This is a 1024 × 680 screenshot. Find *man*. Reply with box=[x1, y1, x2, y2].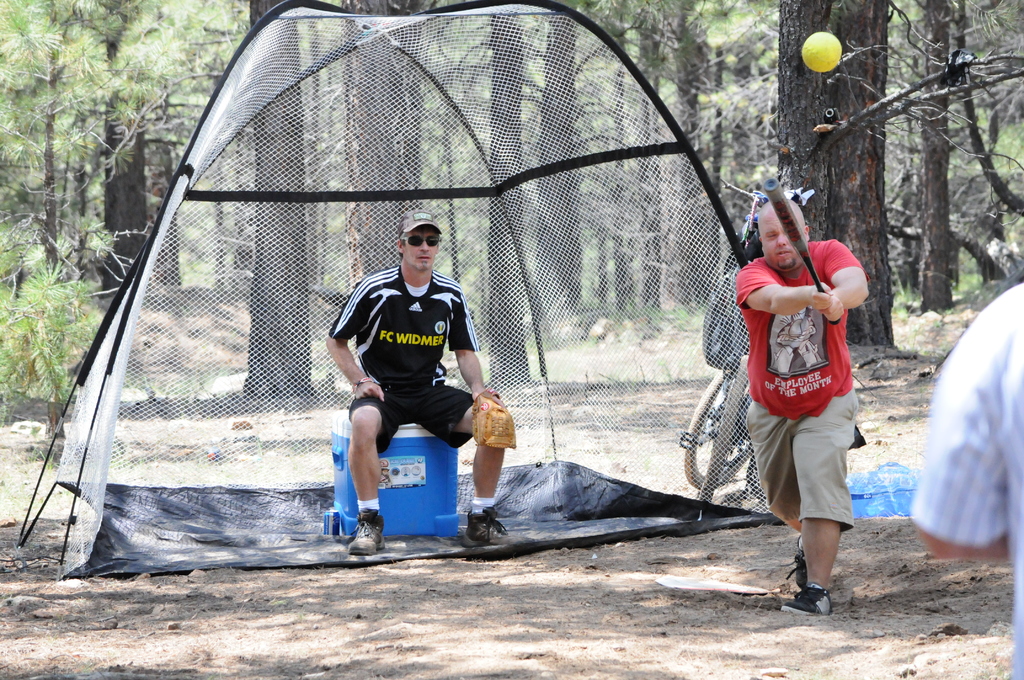
box=[735, 200, 869, 614].
